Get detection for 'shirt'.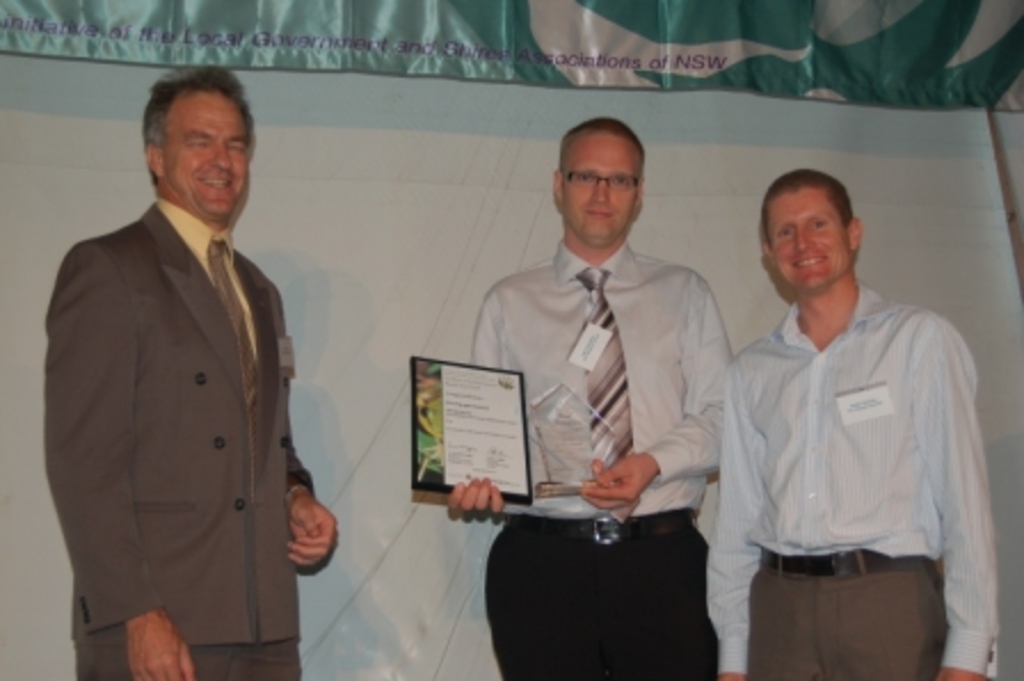
Detection: l=155, t=194, r=256, b=352.
